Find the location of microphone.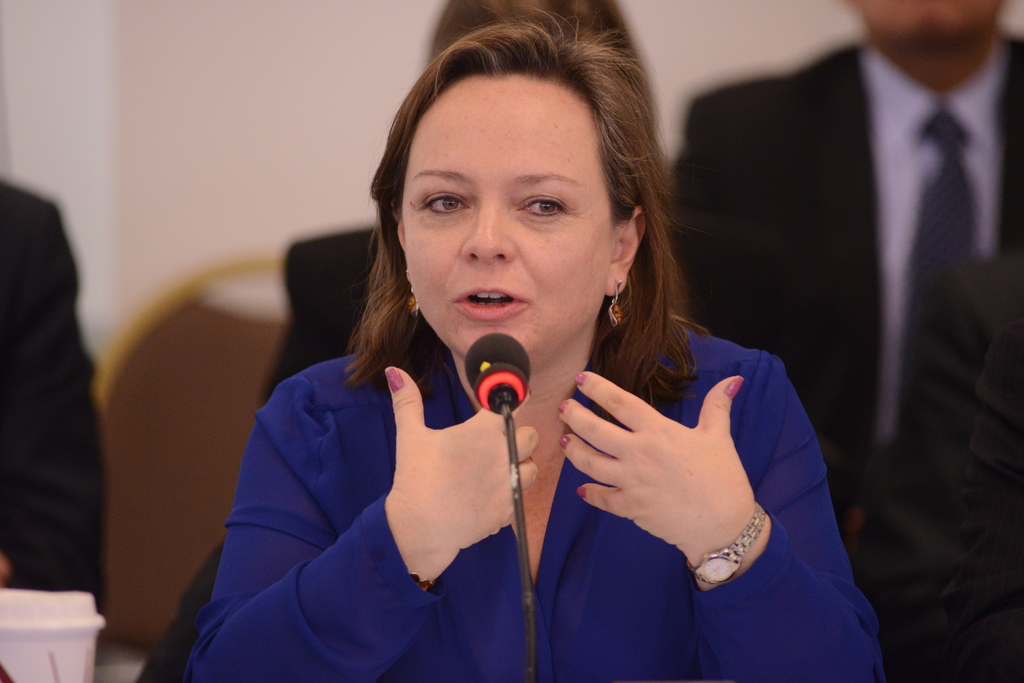
Location: bbox=(465, 331, 529, 414).
